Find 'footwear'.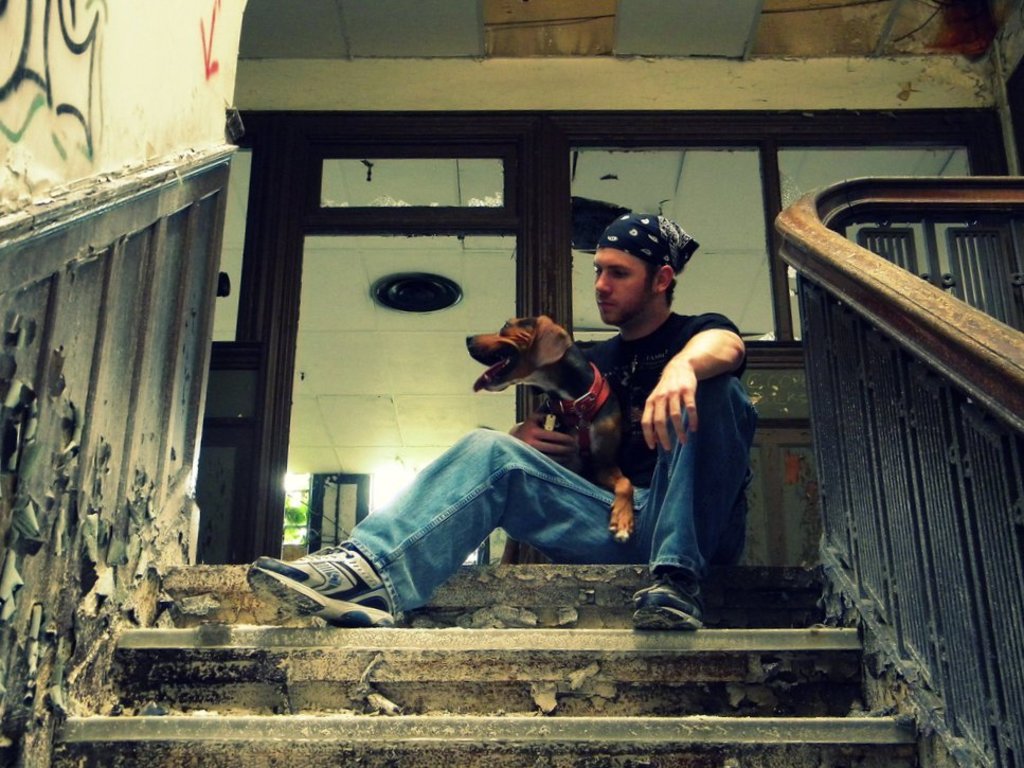
detection(236, 534, 400, 632).
